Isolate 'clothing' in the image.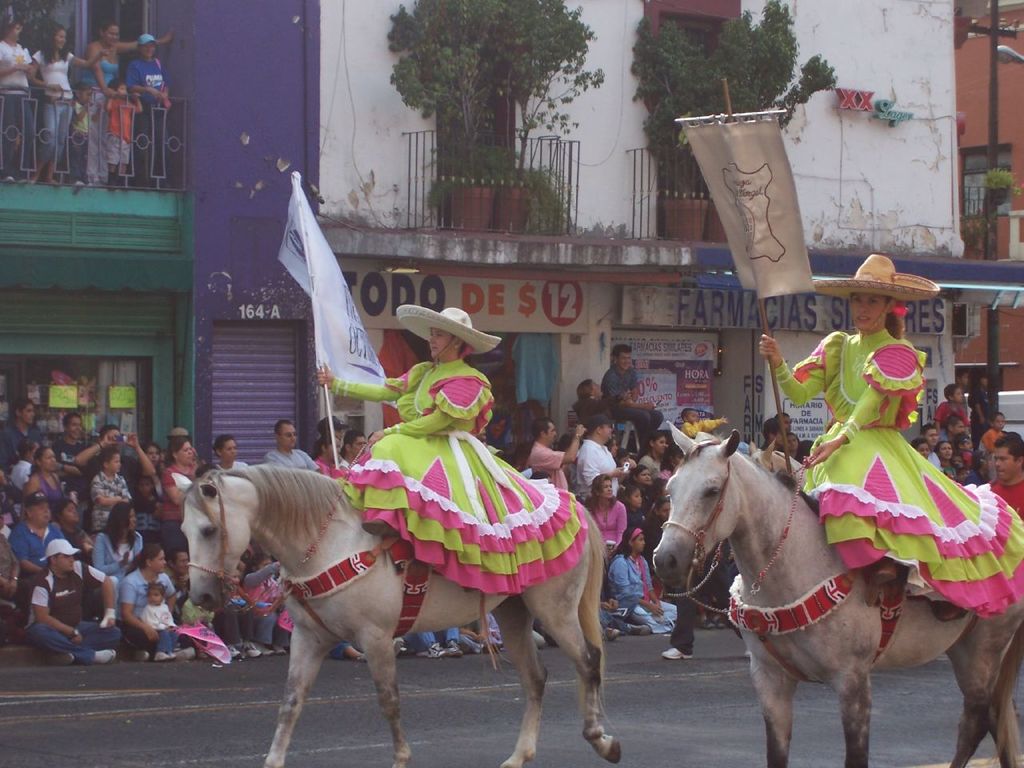
Isolated region: 520, 438, 566, 484.
